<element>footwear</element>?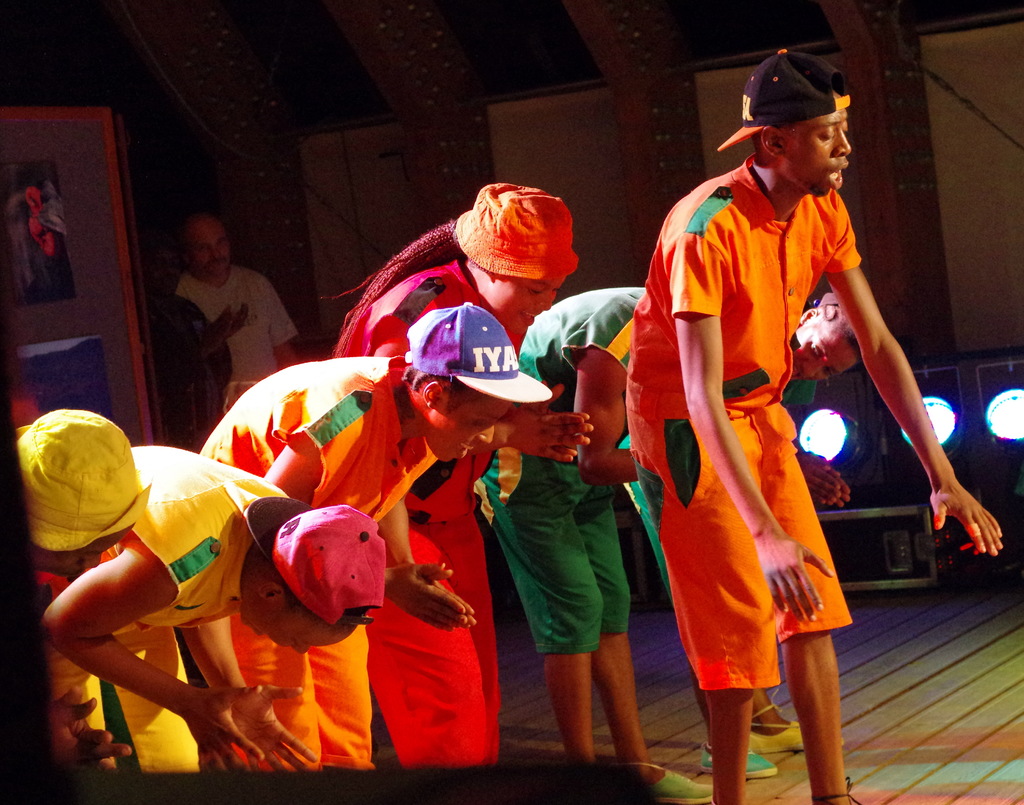
(748, 717, 808, 749)
